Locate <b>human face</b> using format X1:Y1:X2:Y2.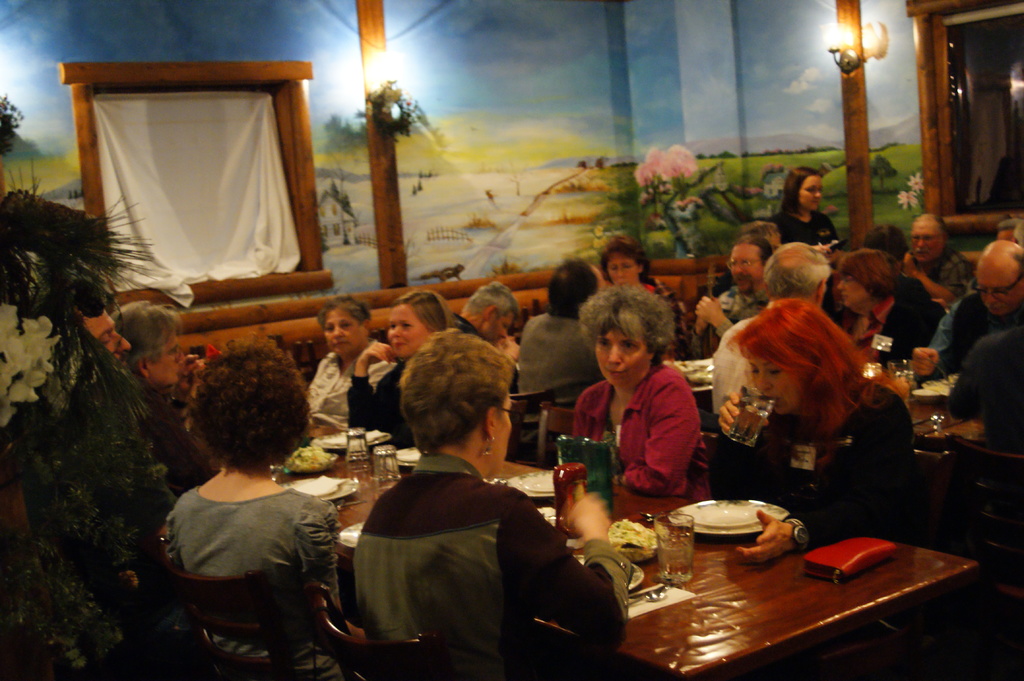
801:173:821:209.
